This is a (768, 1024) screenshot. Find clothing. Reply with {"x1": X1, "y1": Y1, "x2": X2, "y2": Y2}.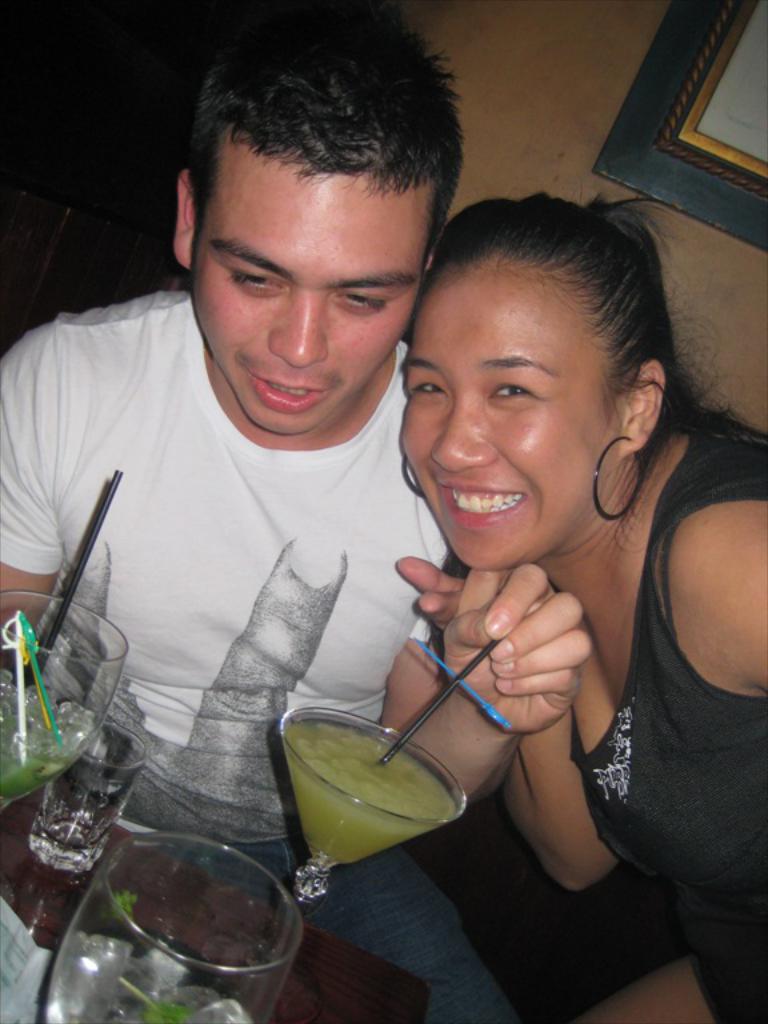
{"x1": 35, "y1": 284, "x2": 455, "y2": 843}.
